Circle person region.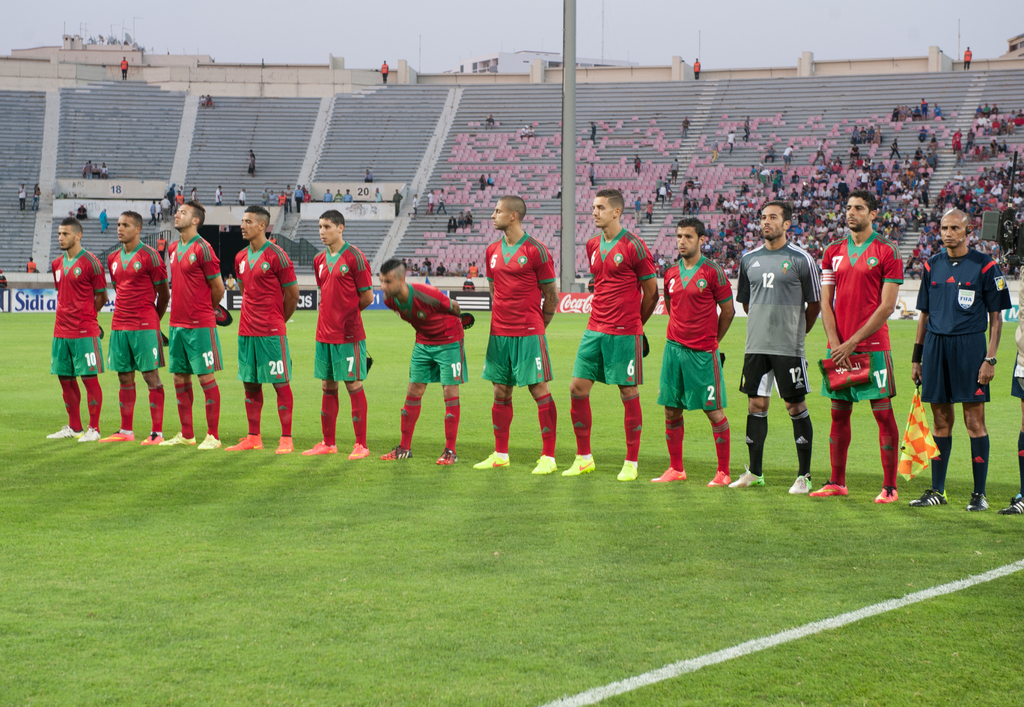
Region: x1=120 y1=56 x2=127 y2=77.
